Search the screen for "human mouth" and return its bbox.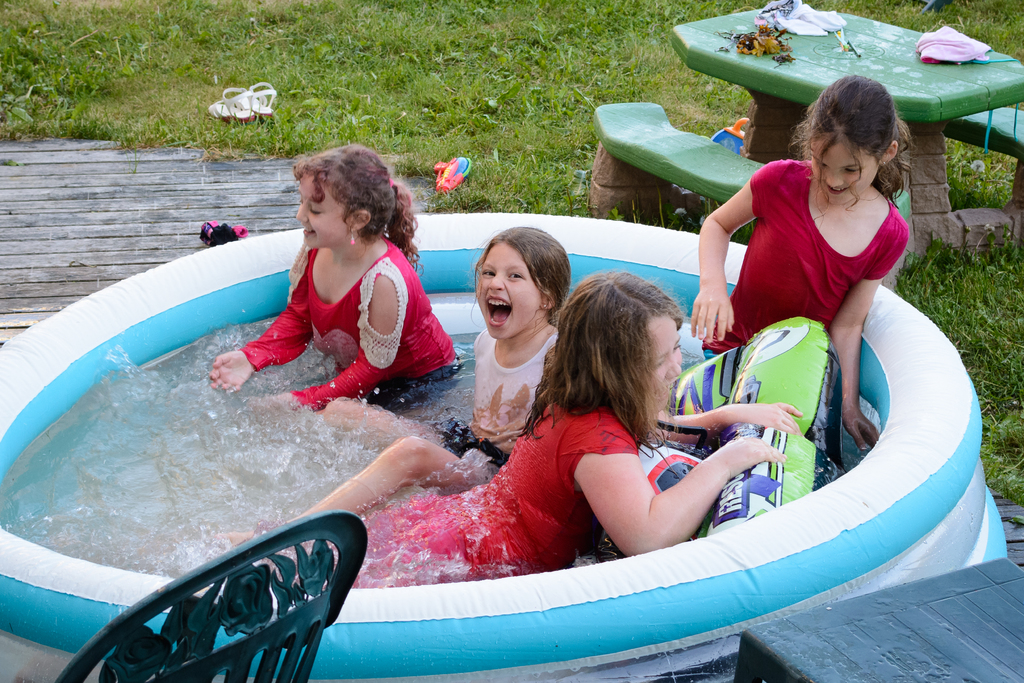
Found: rect(652, 375, 673, 409).
